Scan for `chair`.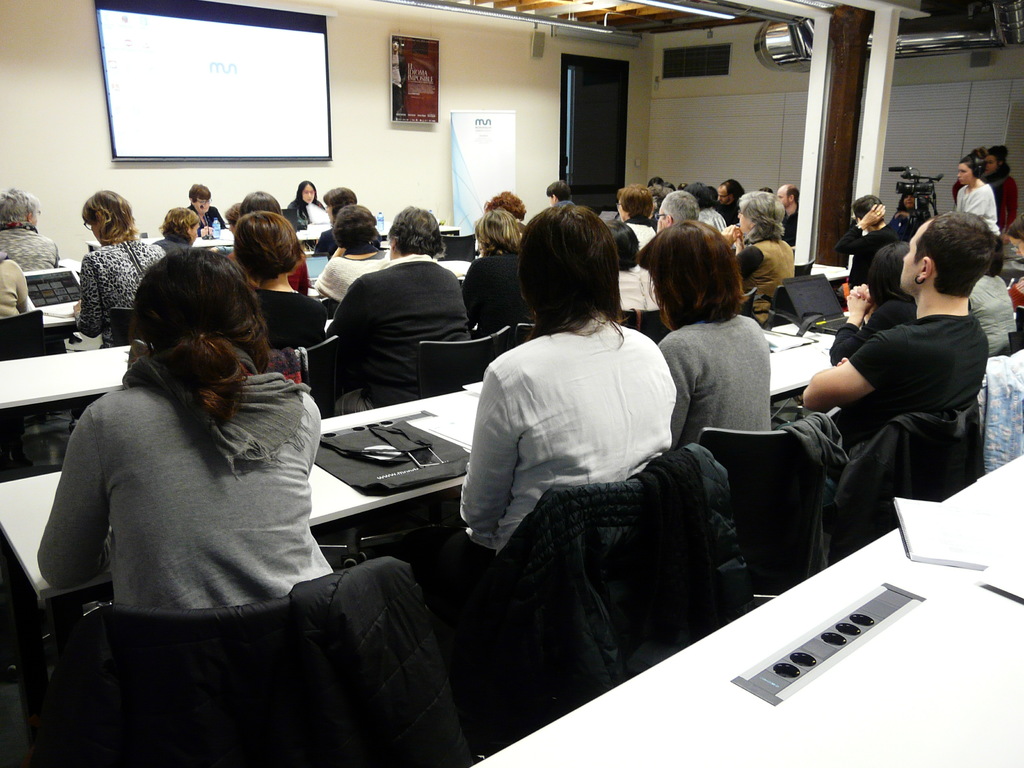
Scan result: <region>460, 454, 701, 686</region>.
